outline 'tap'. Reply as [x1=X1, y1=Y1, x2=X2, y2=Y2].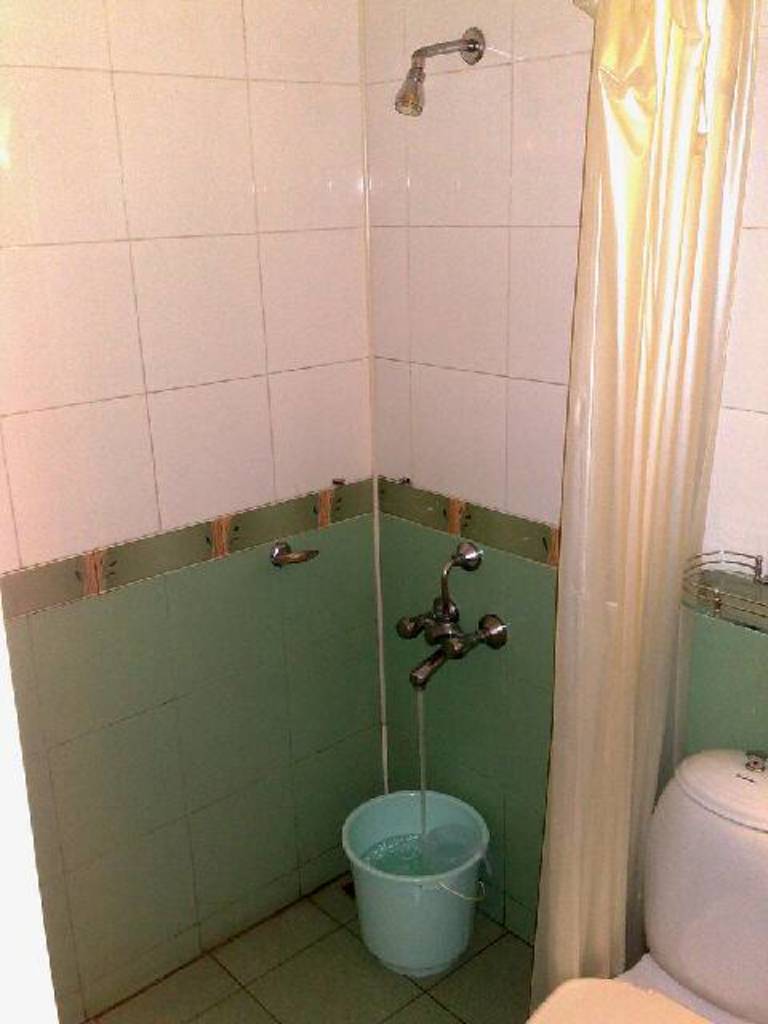
[x1=392, y1=539, x2=485, y2=686].
